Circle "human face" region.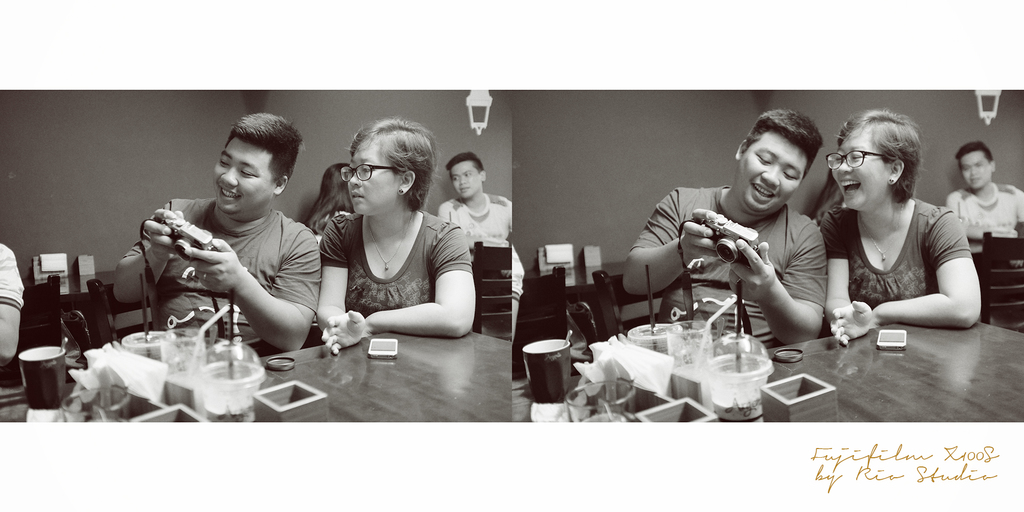
Region: 213:134:268:220.
